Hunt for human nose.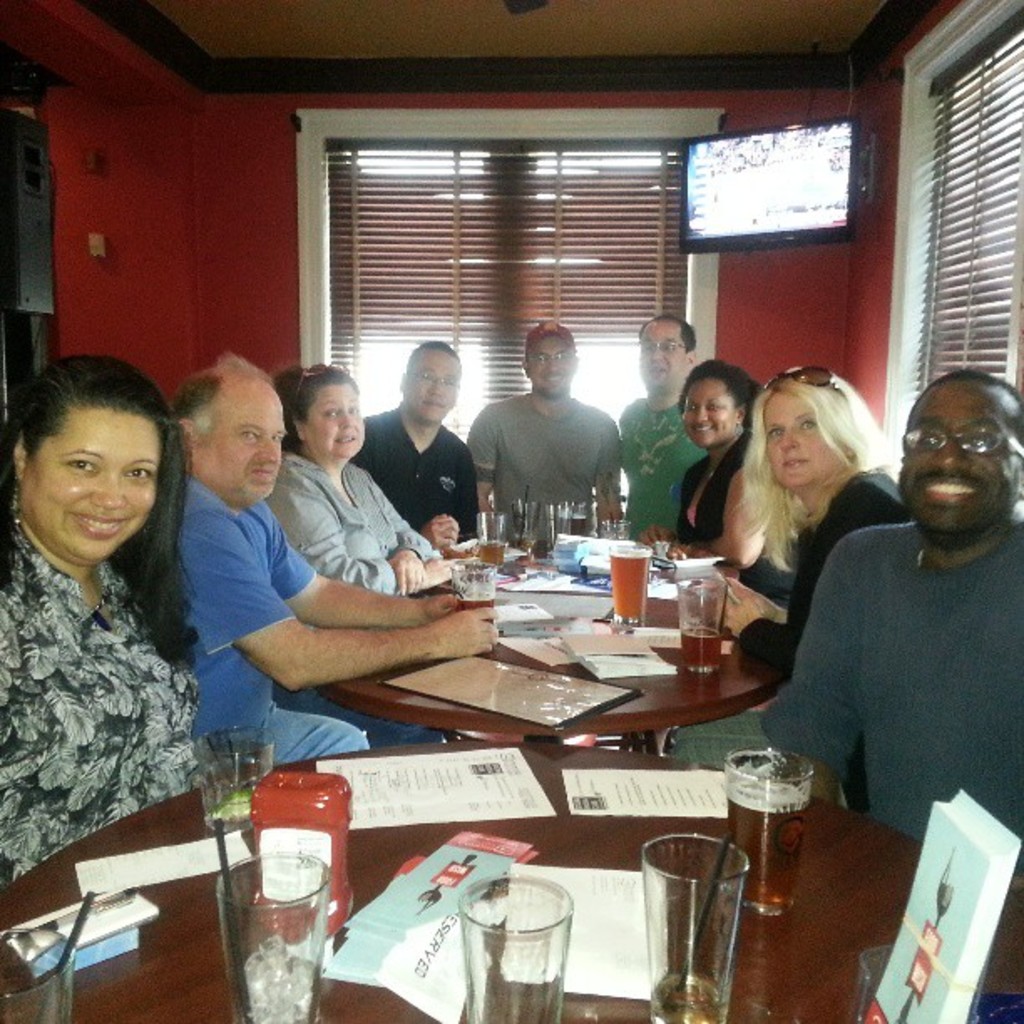
Hunted down at [256,440,283,468].
